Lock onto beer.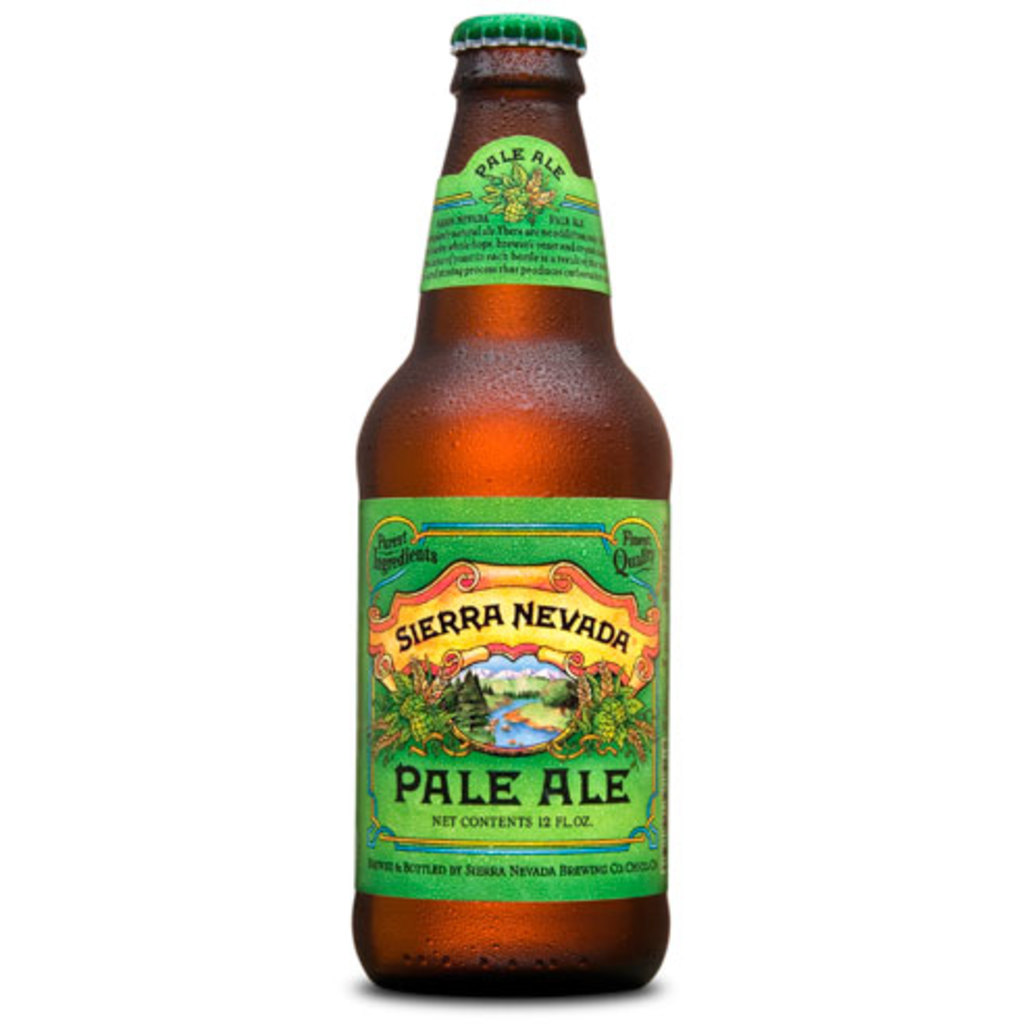
Locked: bbox=[343, 0, 687, 976].
